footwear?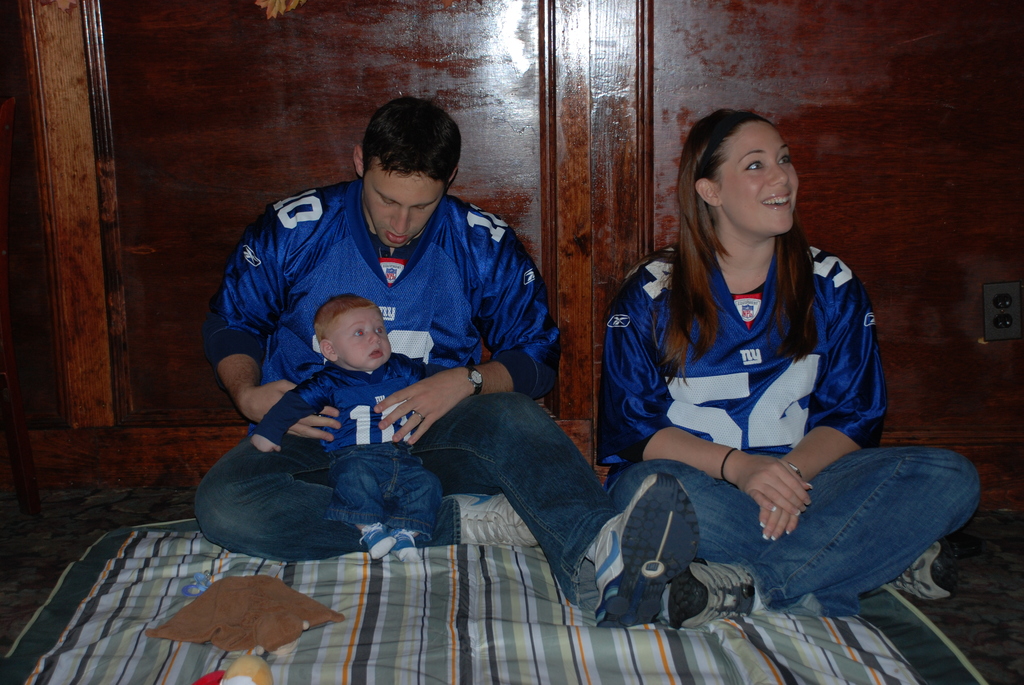
x1=359, y1=522, x2=395, y2=561
